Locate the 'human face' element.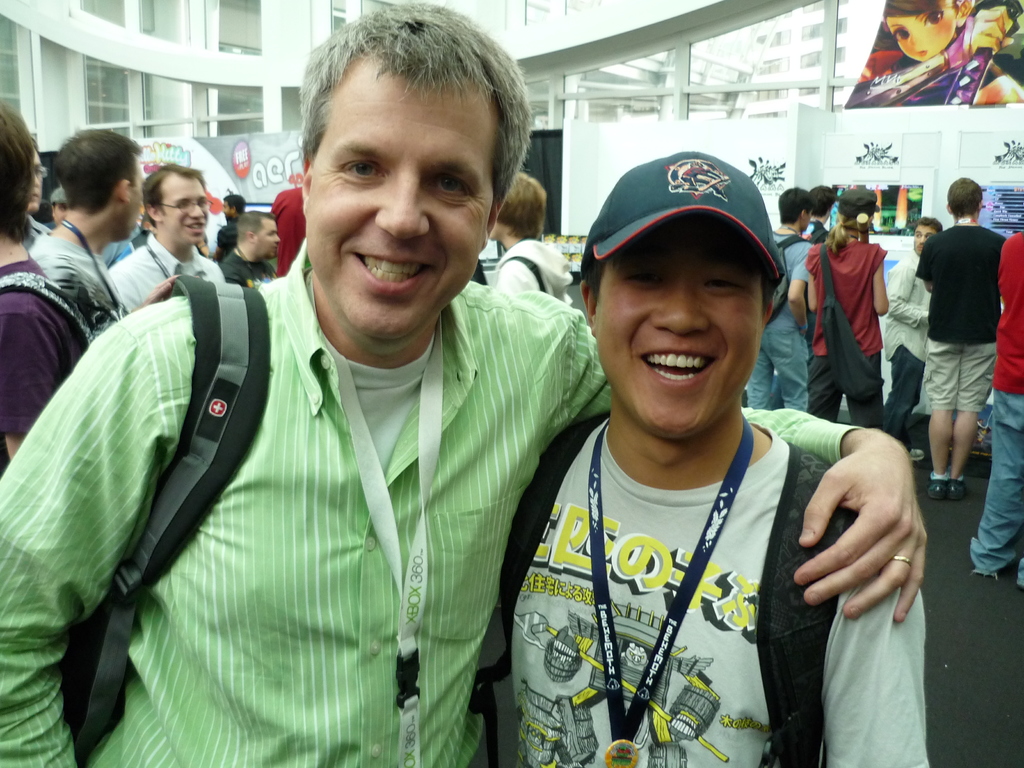
Element bbox: x1=884, y1=16, x2=954, y2=56.
